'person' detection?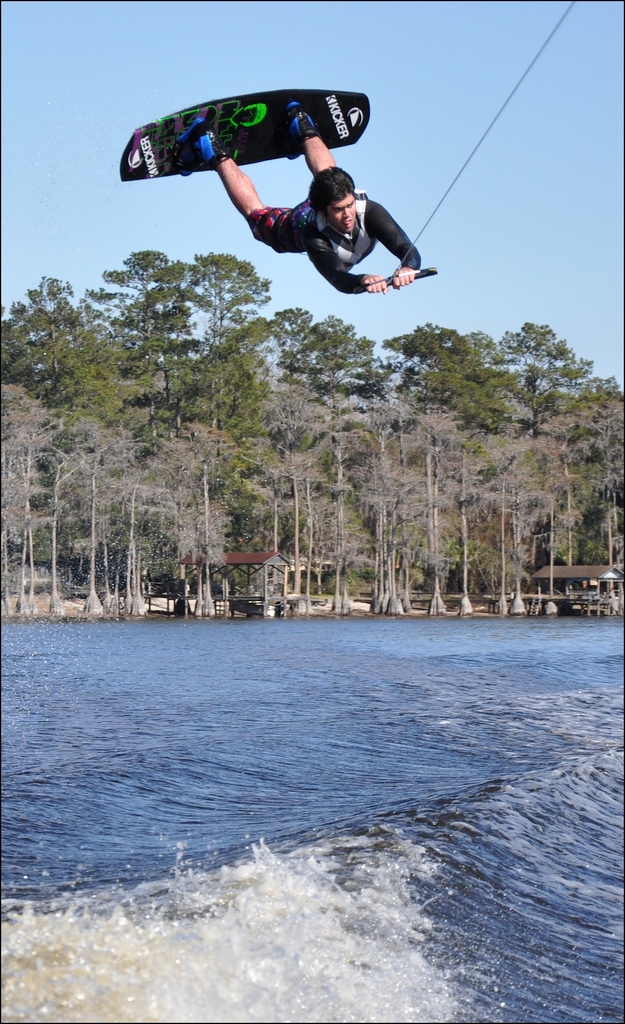
left=156, top=109, right=432, bottom=314
